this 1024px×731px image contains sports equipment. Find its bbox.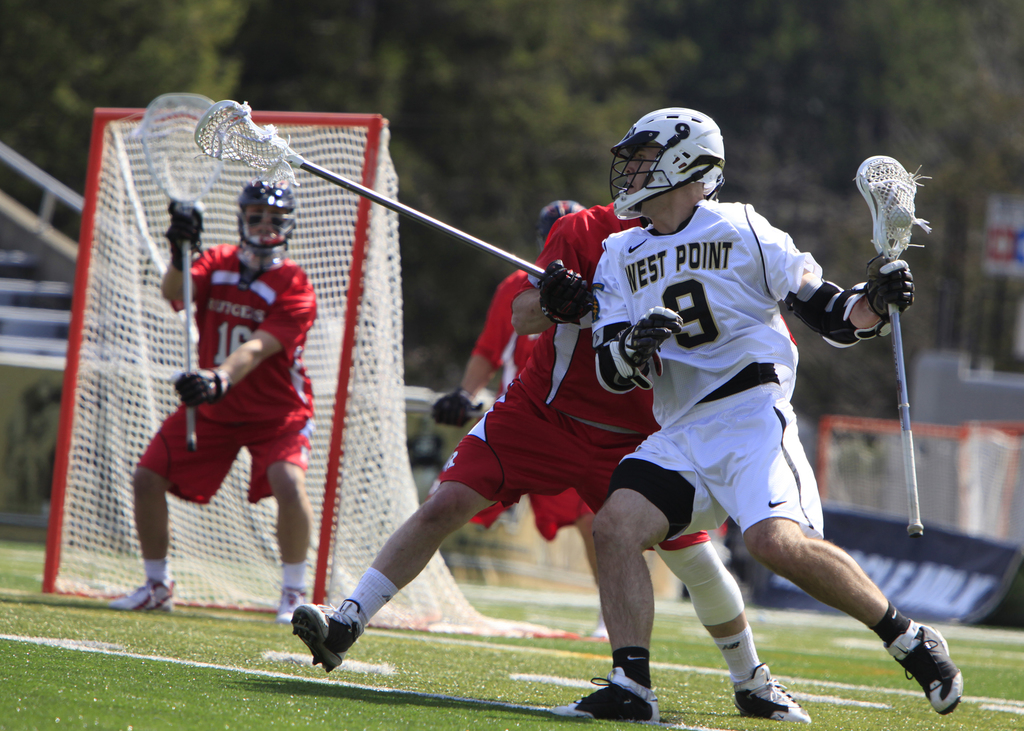
(533,259,600,332).
